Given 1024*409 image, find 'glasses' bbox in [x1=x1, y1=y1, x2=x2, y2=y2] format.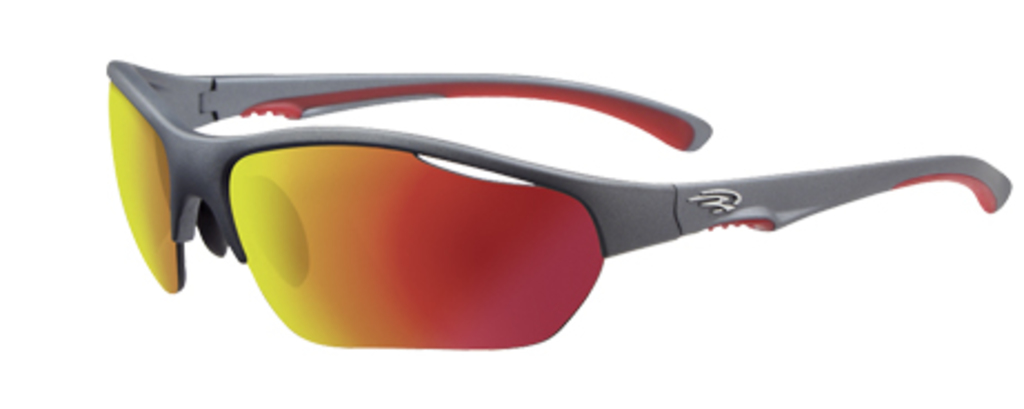
[x1=113, y1=62, x2=997, y2=353].
